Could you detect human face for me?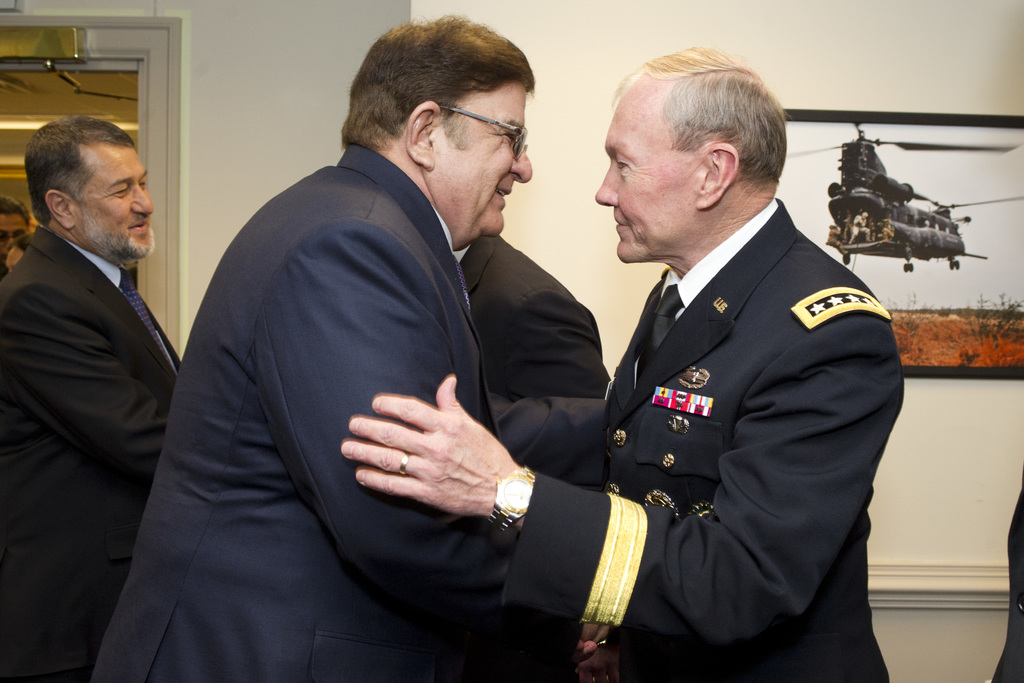
Detection result: locate(1, 248, 22, 276).
